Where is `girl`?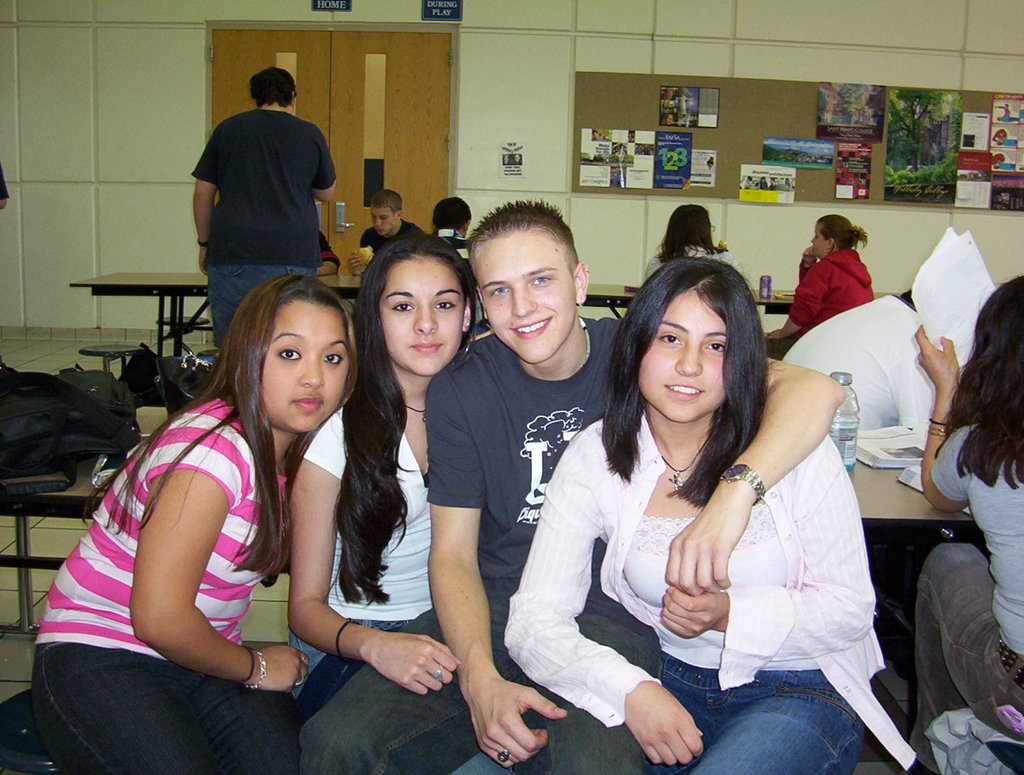
[897,273,1023,774].
